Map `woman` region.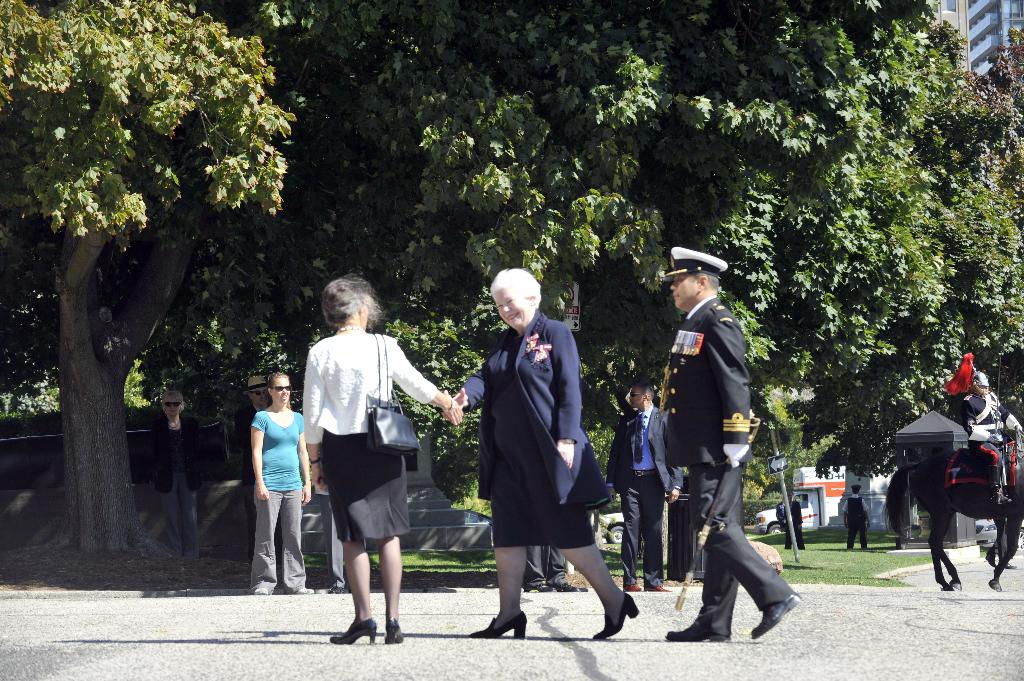
Mapped to 250,371,312,594.
